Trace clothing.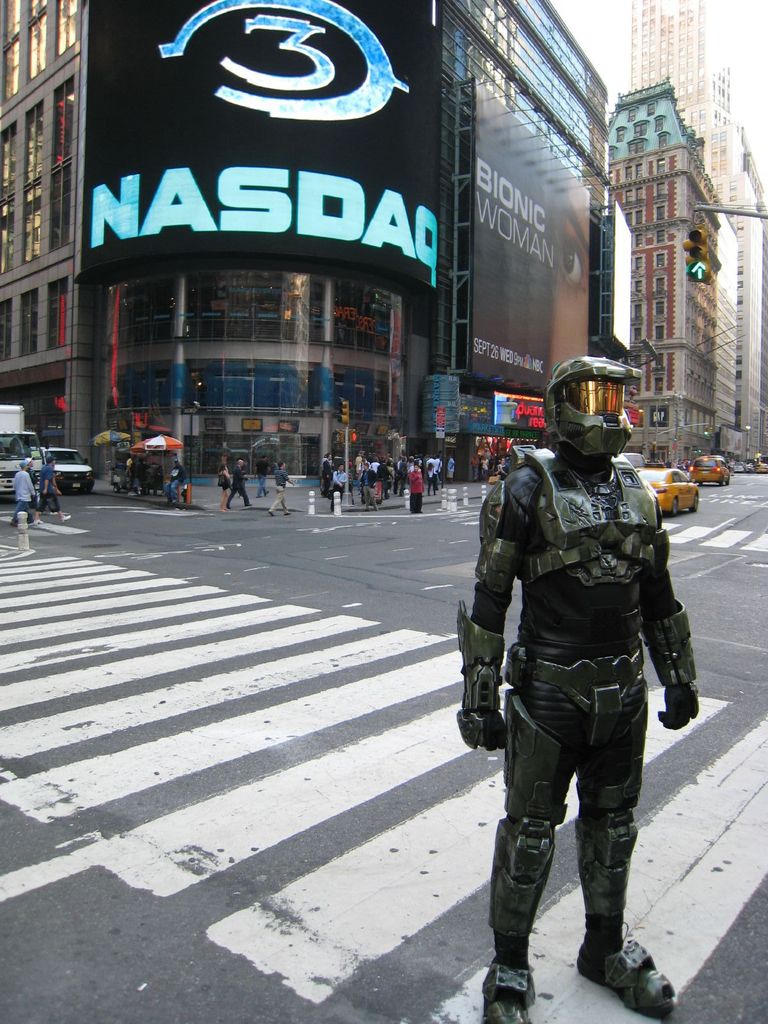
Traced to [25, 466, 39, 513].
